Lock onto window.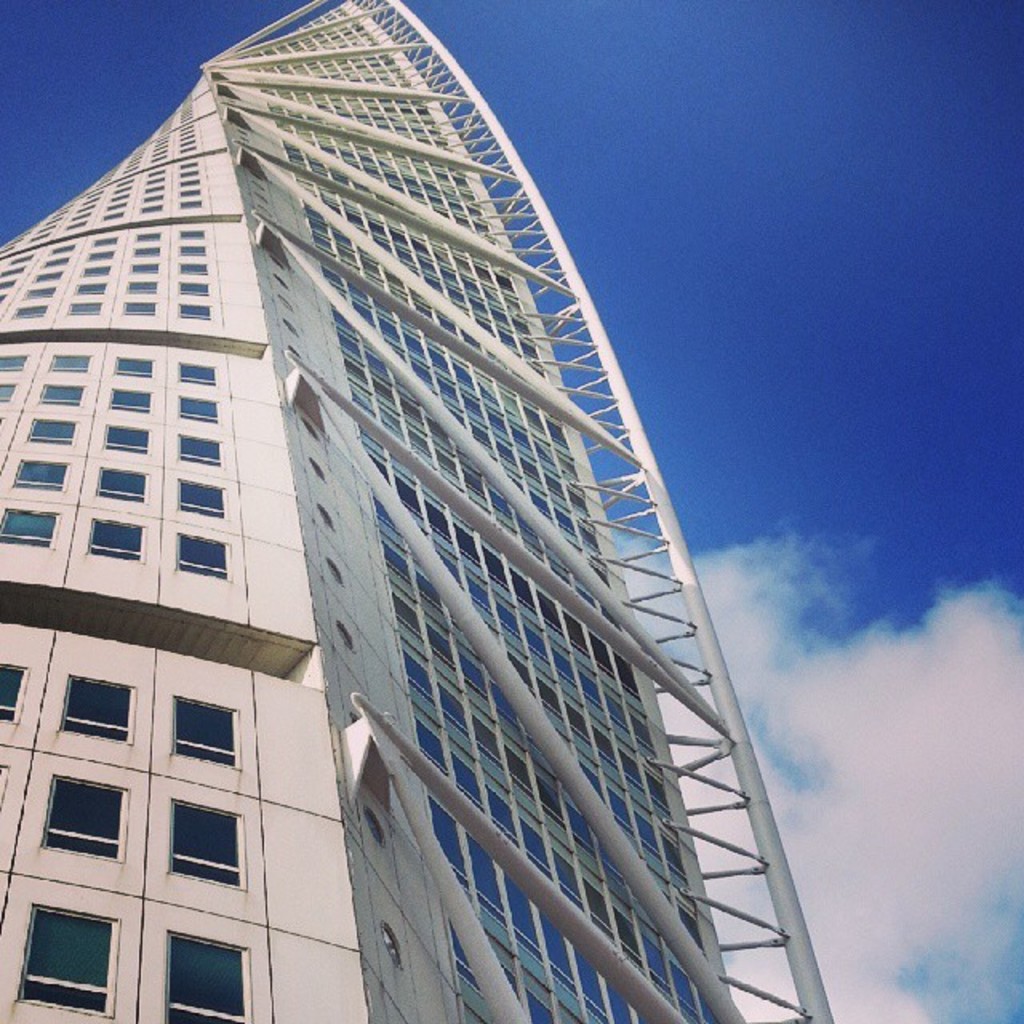
Locked: detection(179, 358, 218, 387).
